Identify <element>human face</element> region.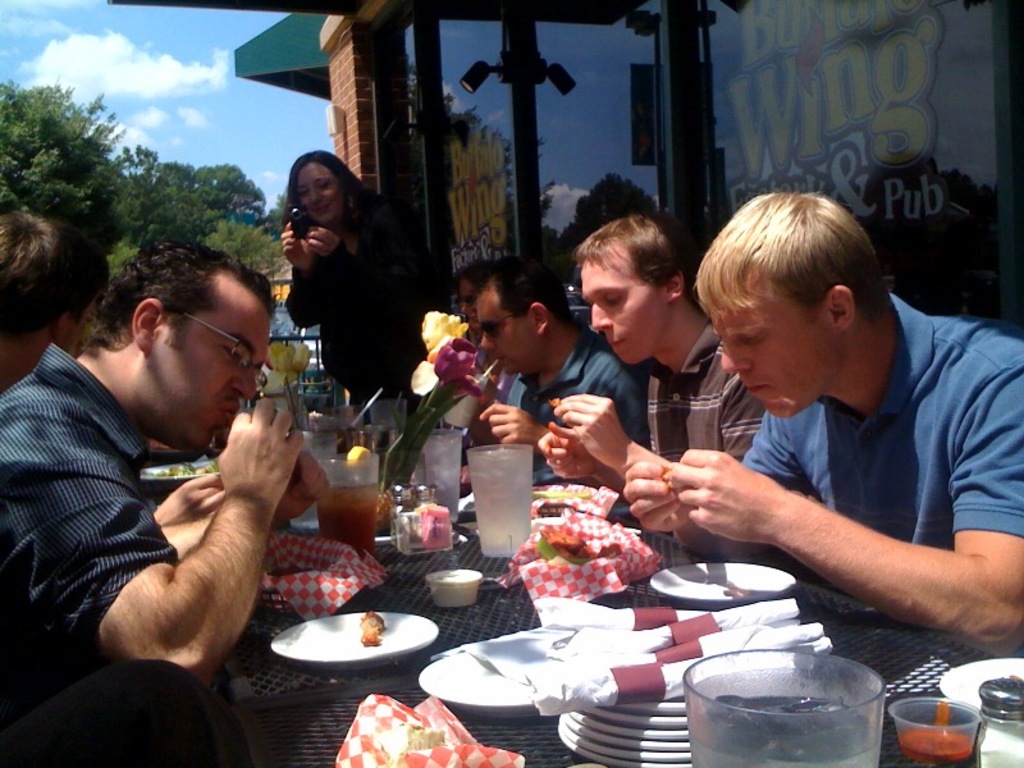
Region: region(479, 298, 536, 376).
